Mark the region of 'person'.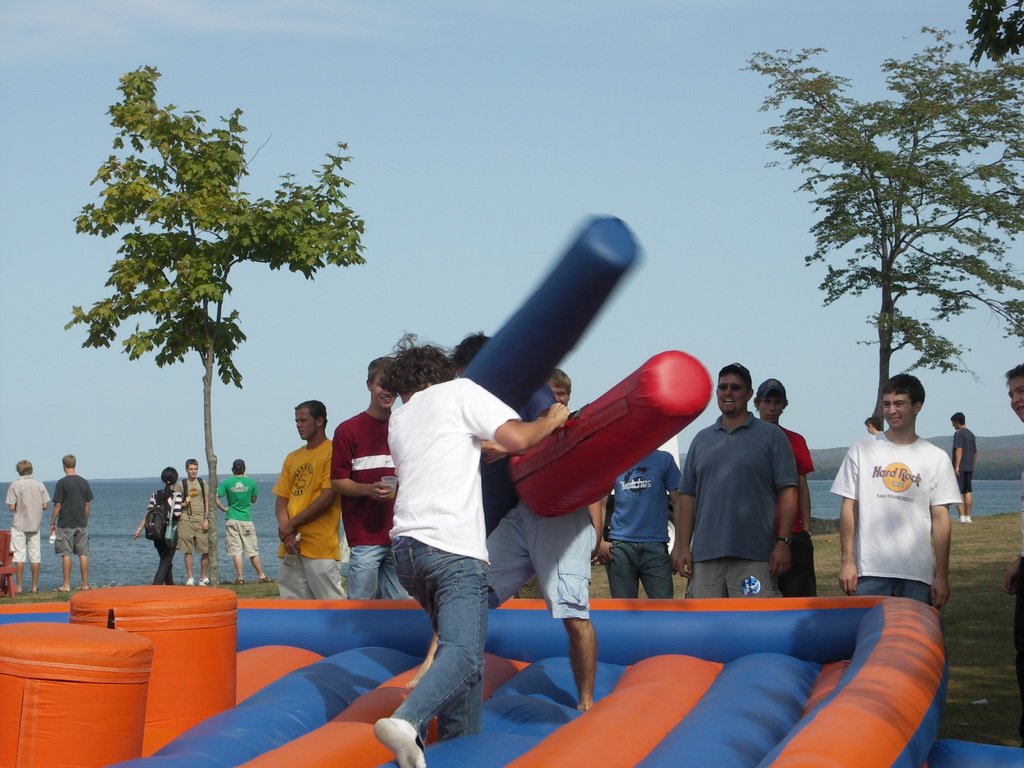
Region: <region>831, 372, 965, 614</region>.
